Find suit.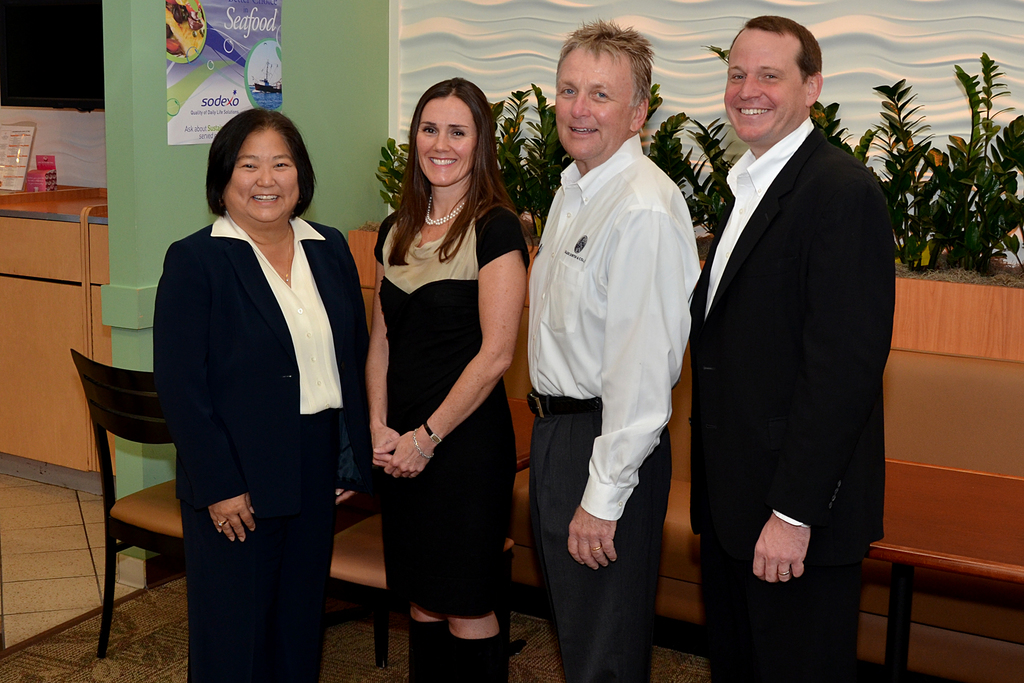
[left=146, top=125, right=361, bottom=675].
